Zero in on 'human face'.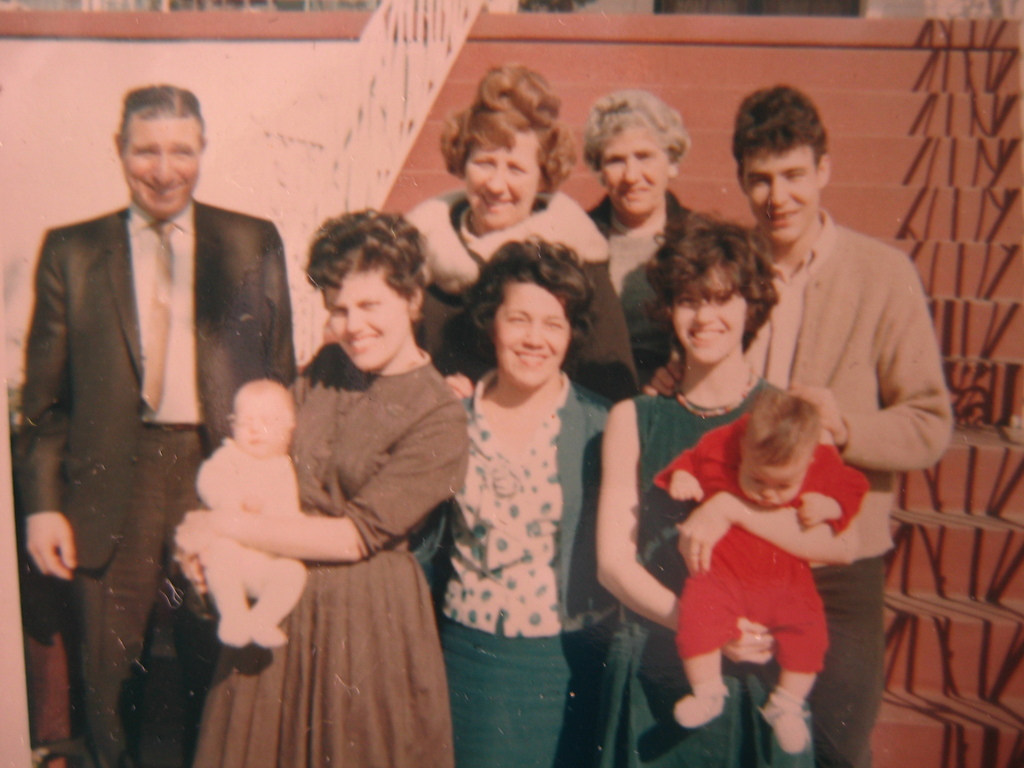
Zeroed in: l=490, t=276, r=565, b=408.
